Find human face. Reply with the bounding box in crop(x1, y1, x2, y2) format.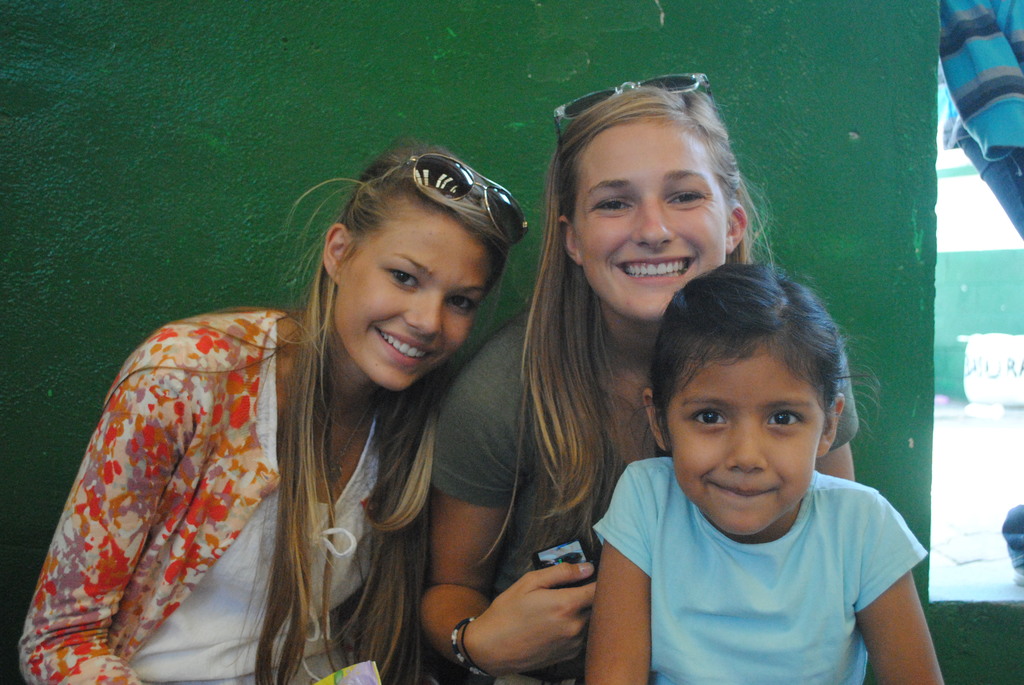
crop(335, 212, 495, 392).
